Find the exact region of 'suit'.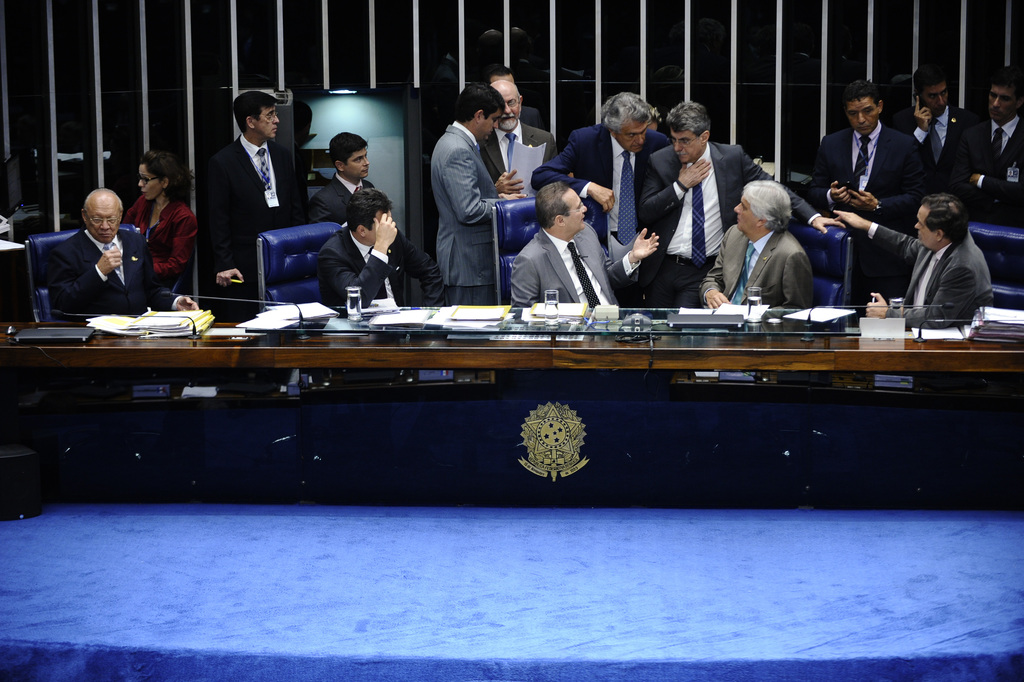
Exact region: [left=309, top=174, right=378, bottom=223].
